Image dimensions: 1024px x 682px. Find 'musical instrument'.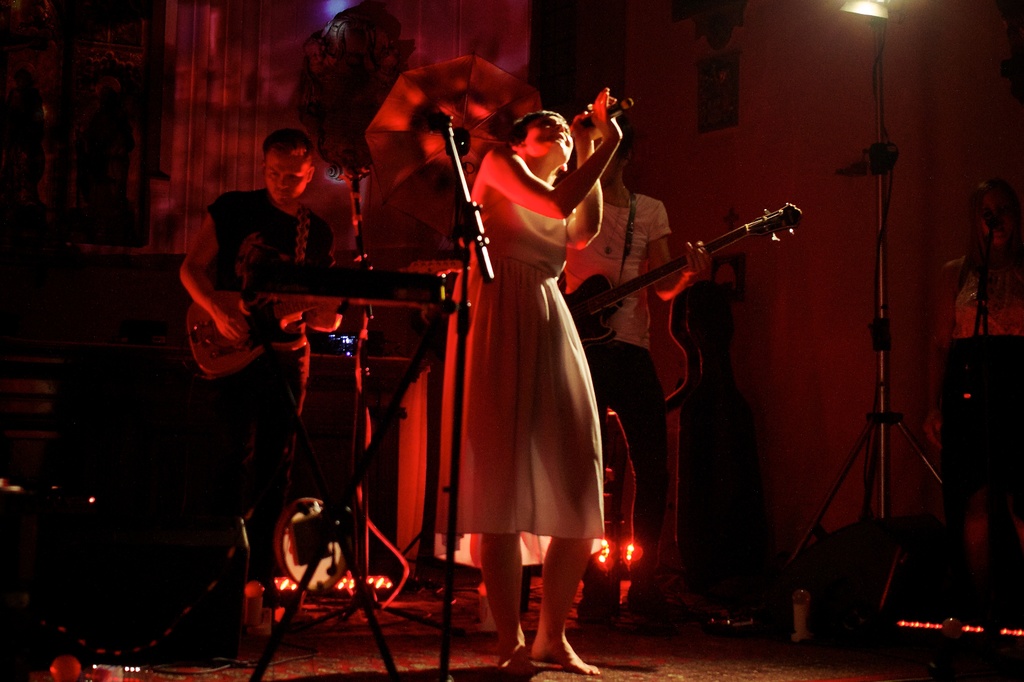
<region>179, 256, 467, 369</region>.
